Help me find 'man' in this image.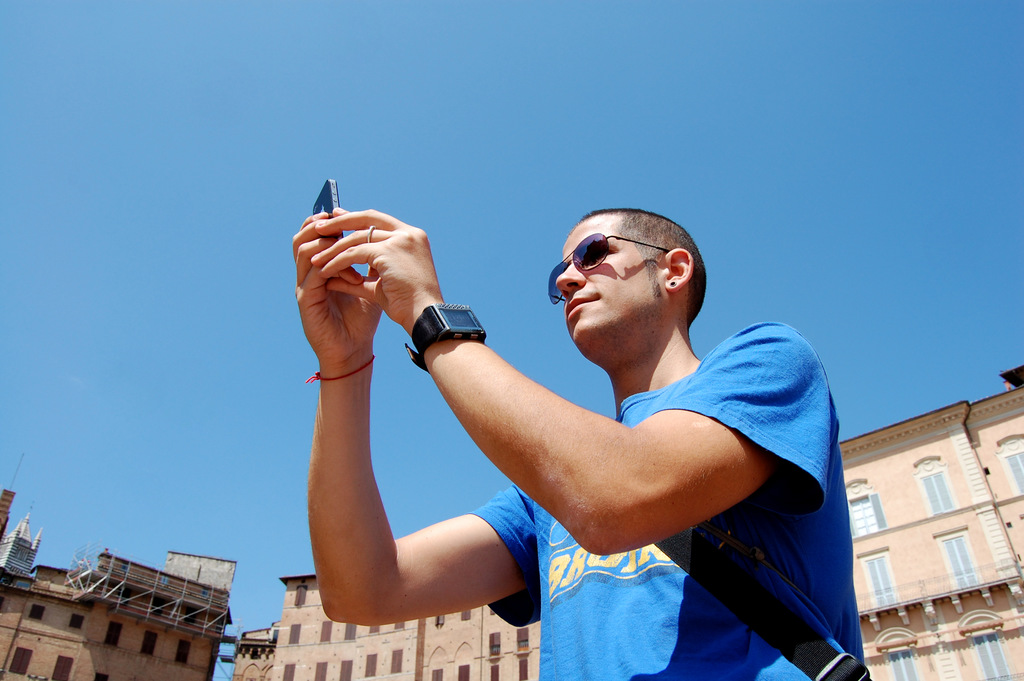
Found it: pyautogui.locateOnScreen(299, 179, 858, 680).
